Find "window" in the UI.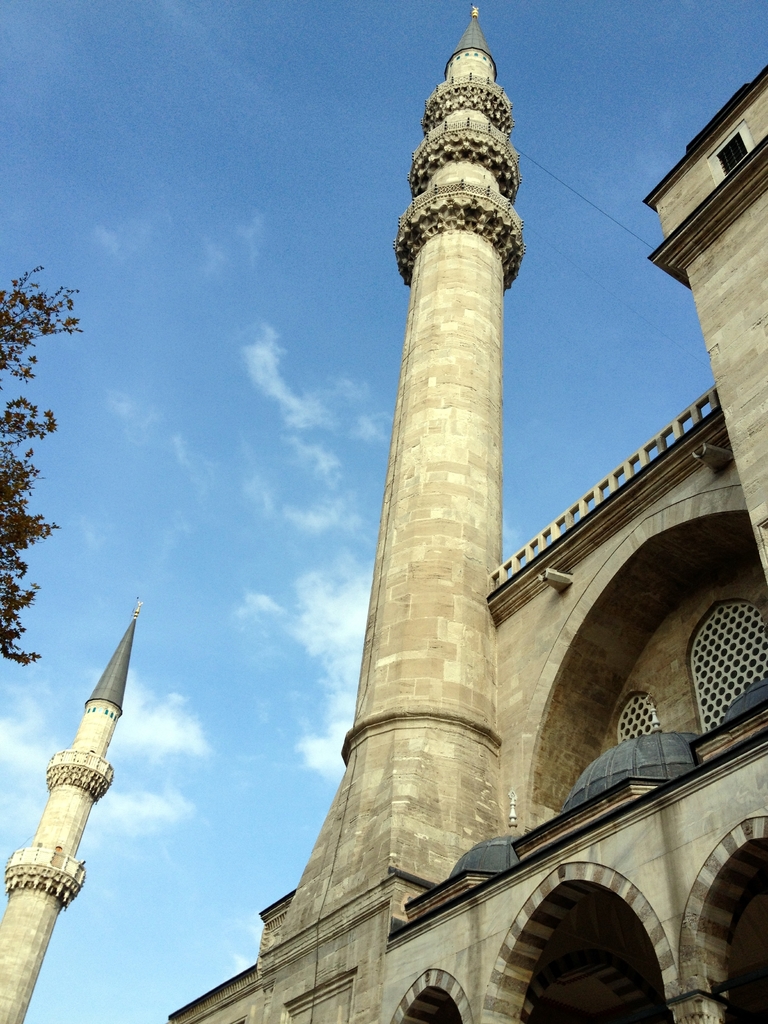
UI element at <region>614, 701, 668, 743</region>.
